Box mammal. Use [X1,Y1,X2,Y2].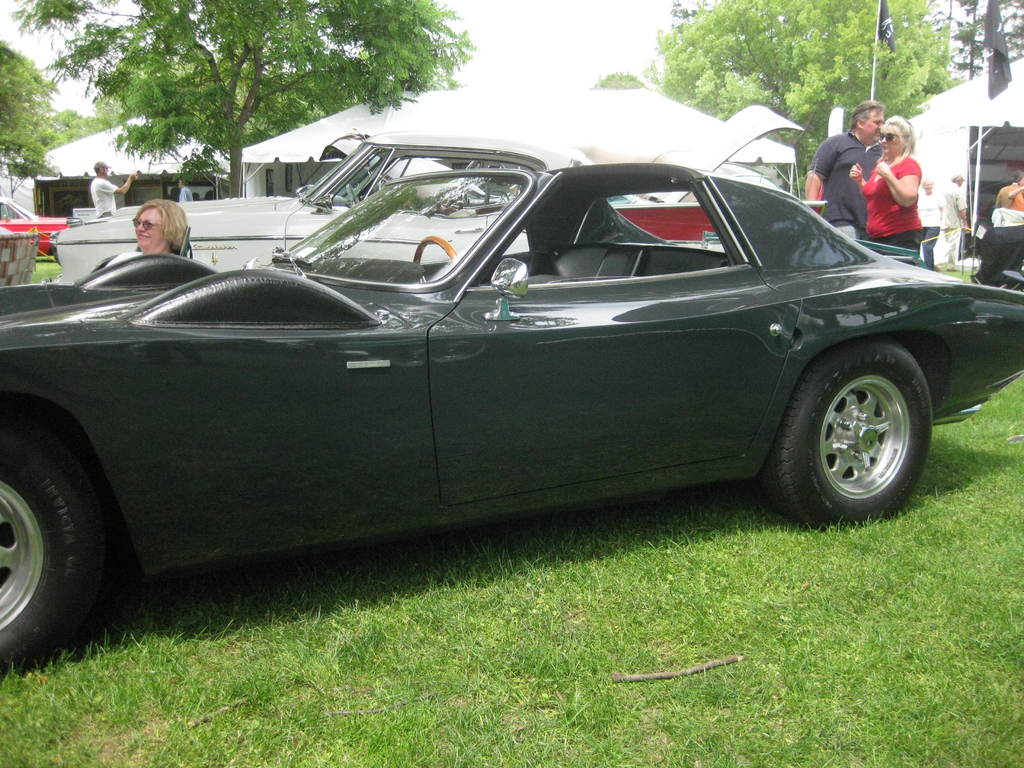
[179,177,193,203].
